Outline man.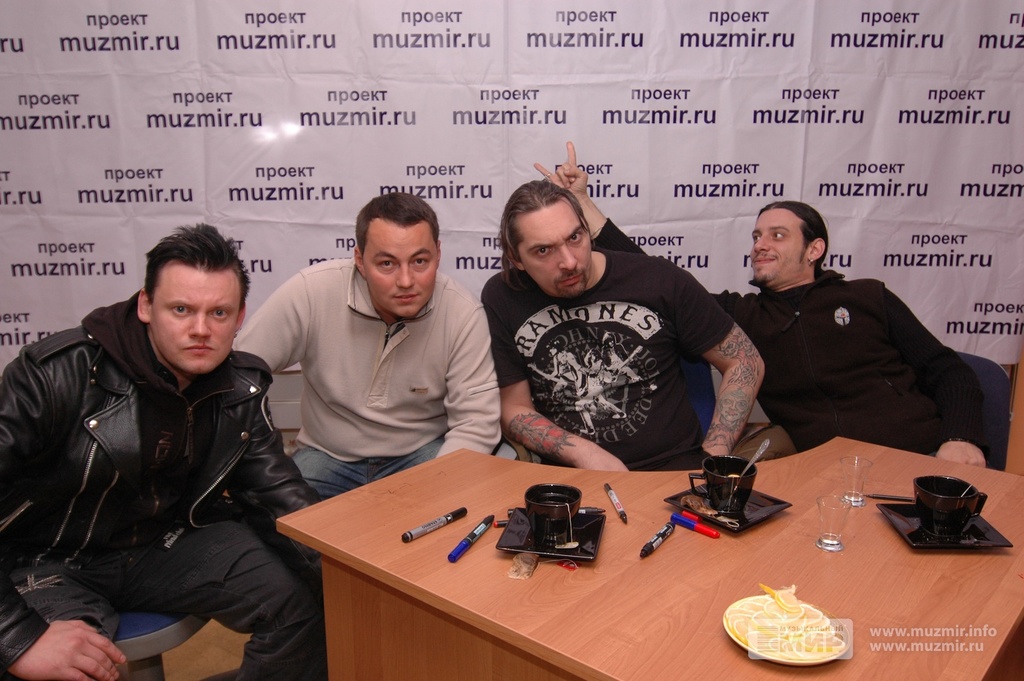
Outline: {"left": 532, "top": 136, "right": 991, "bottom": 470}.
